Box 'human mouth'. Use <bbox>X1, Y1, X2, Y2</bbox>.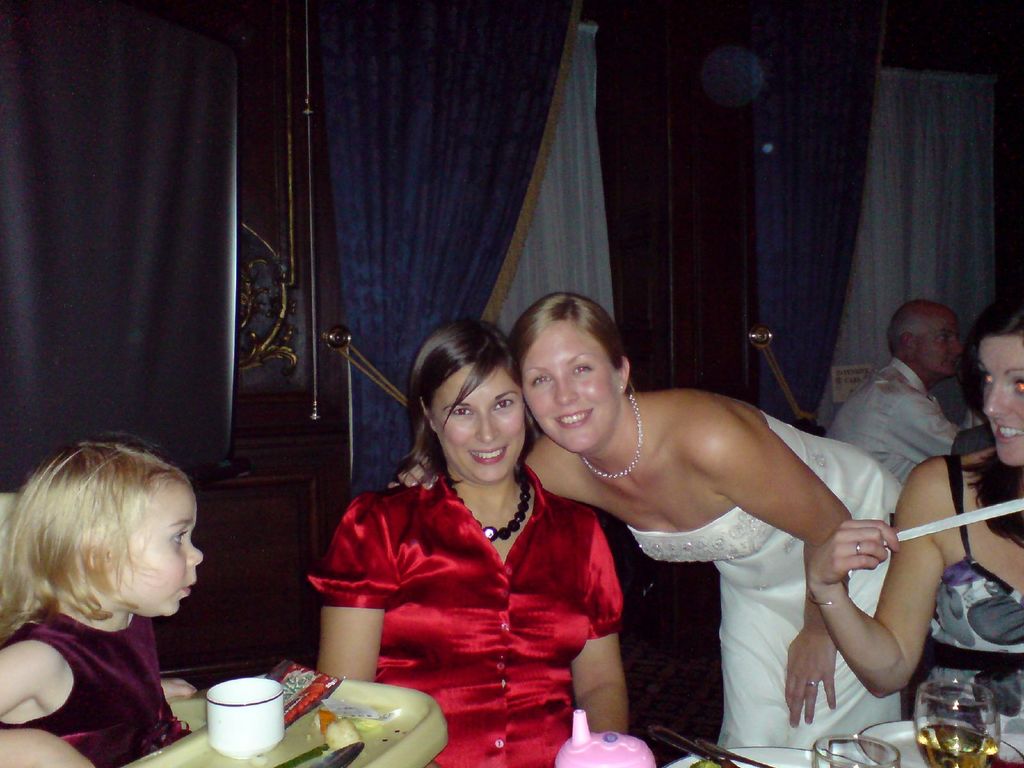
<bbox>991, 423, 1023, 444</bbox>.
